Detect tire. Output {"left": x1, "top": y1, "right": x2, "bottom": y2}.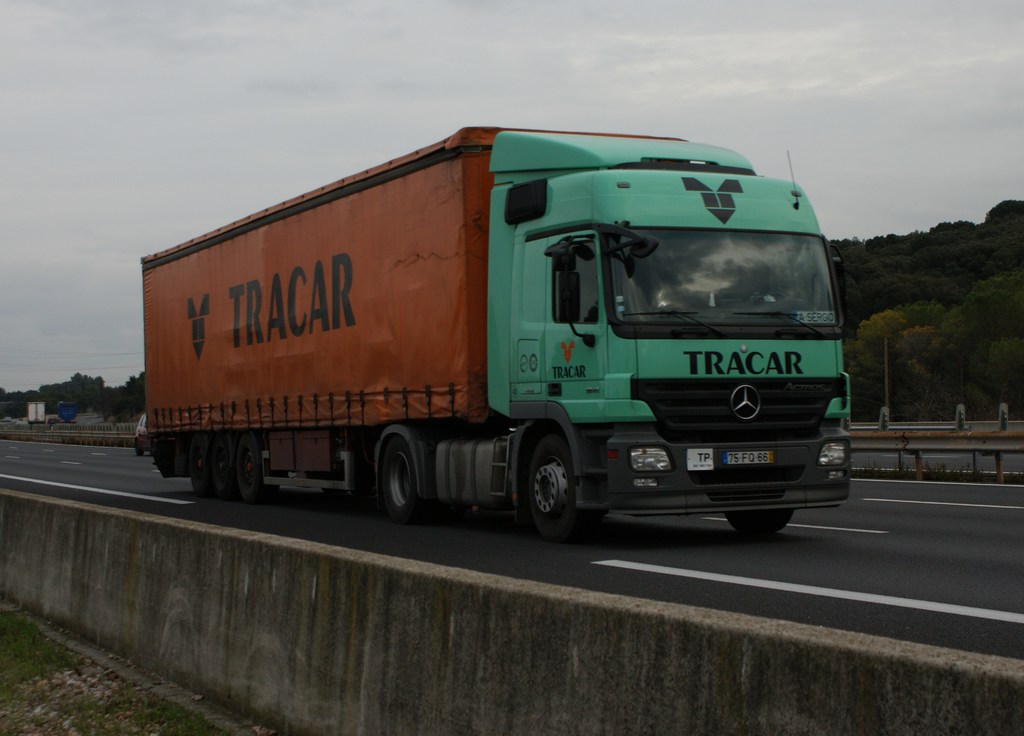
{"left": 511, "top": 431, "right": 593, "bottom": 536}.
